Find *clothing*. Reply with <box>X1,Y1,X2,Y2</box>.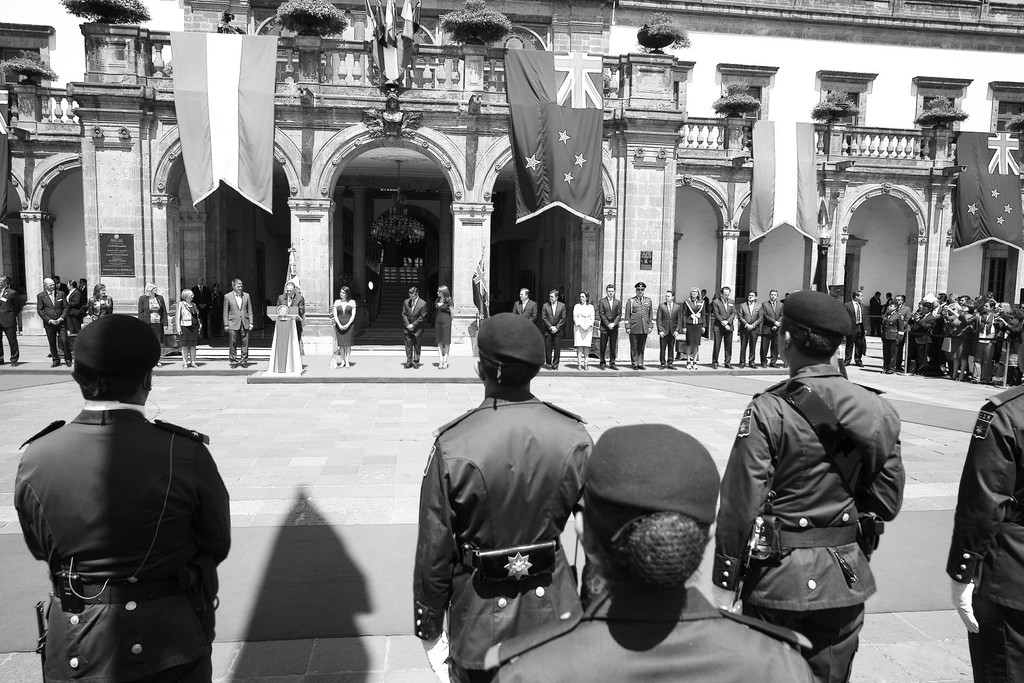
<box>880,304,902,370</box>.
